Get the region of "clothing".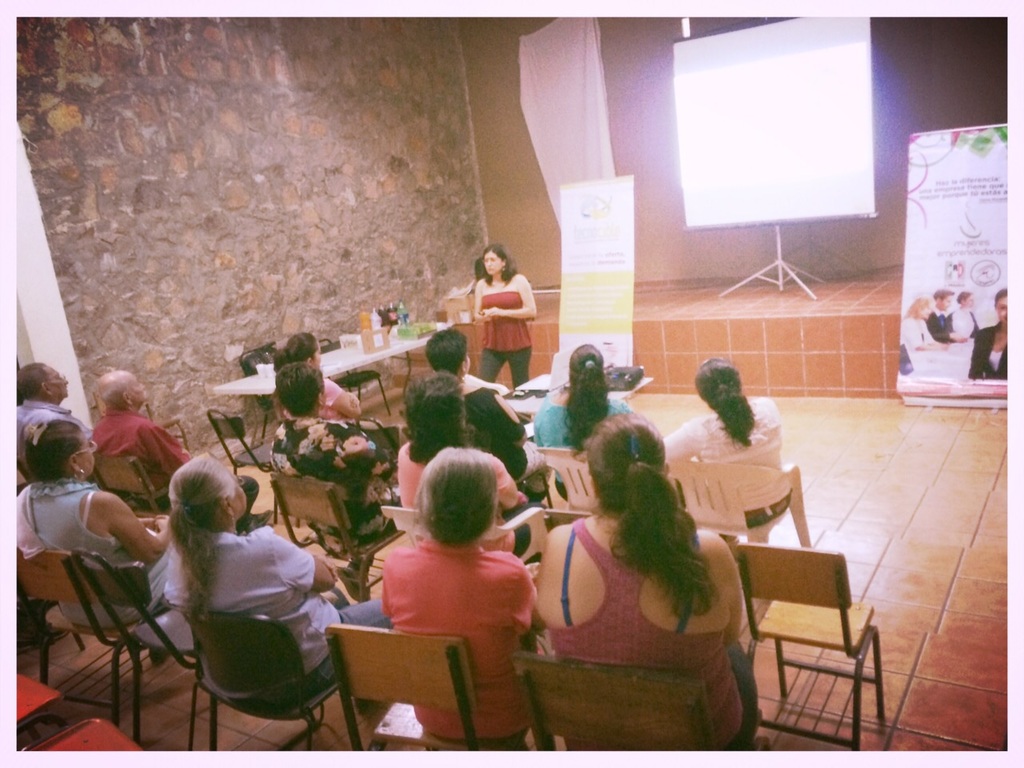
[97,410,258,527].
